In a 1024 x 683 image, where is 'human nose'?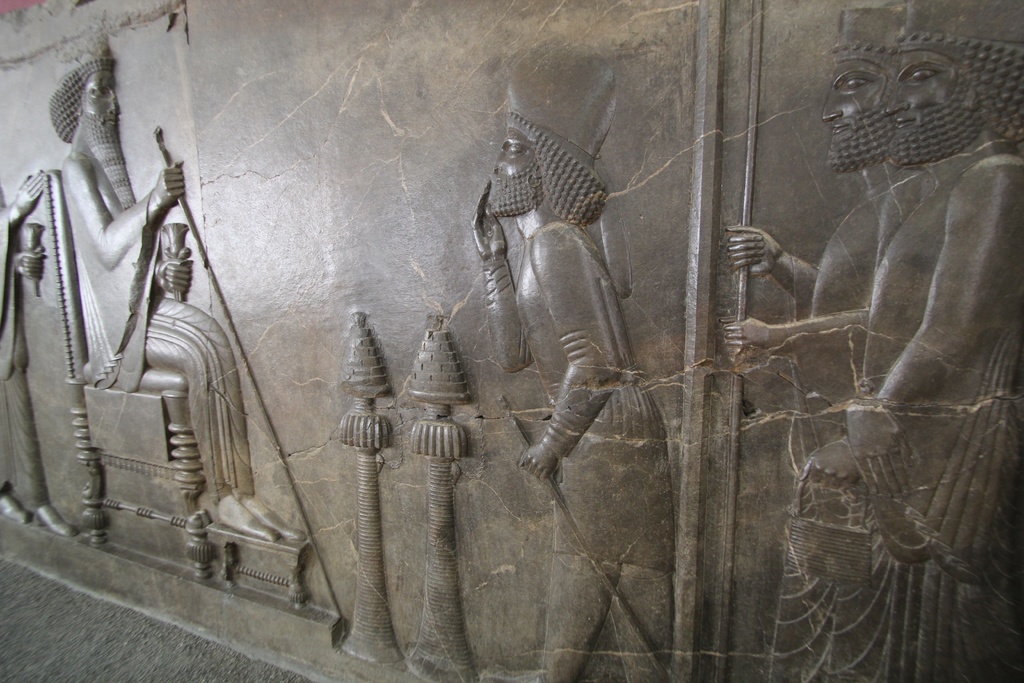
[left=106, top=89, right=120, bottom=114].
